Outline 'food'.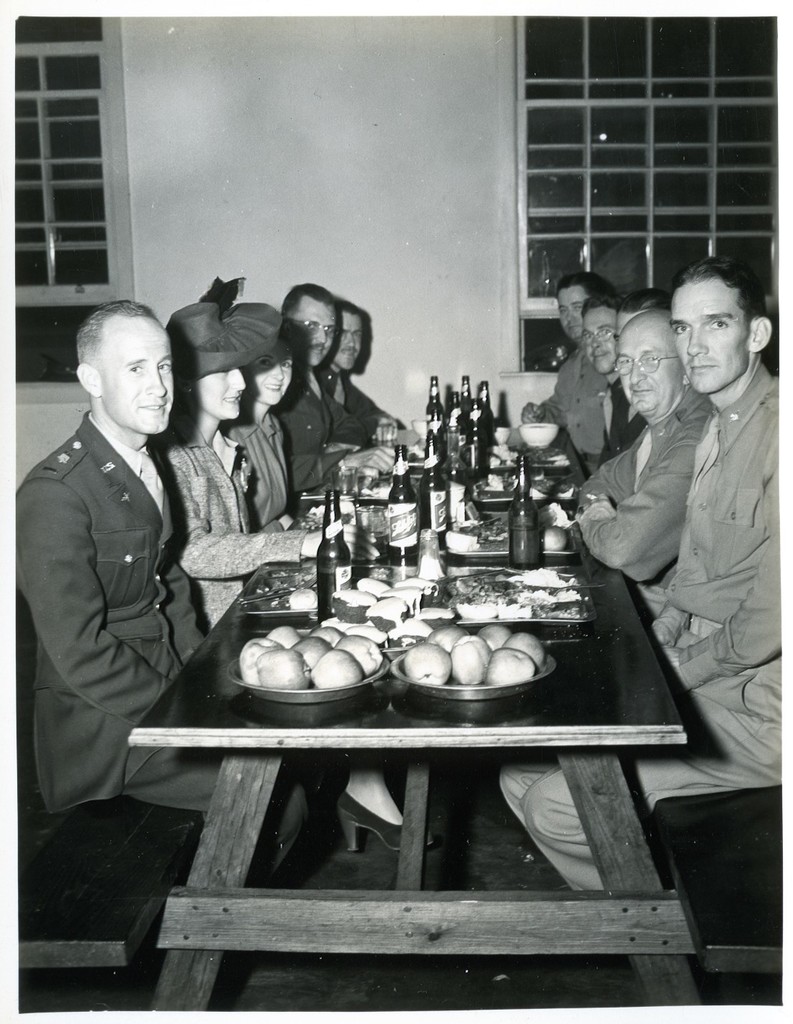
Outline: 309 621 344 651.
